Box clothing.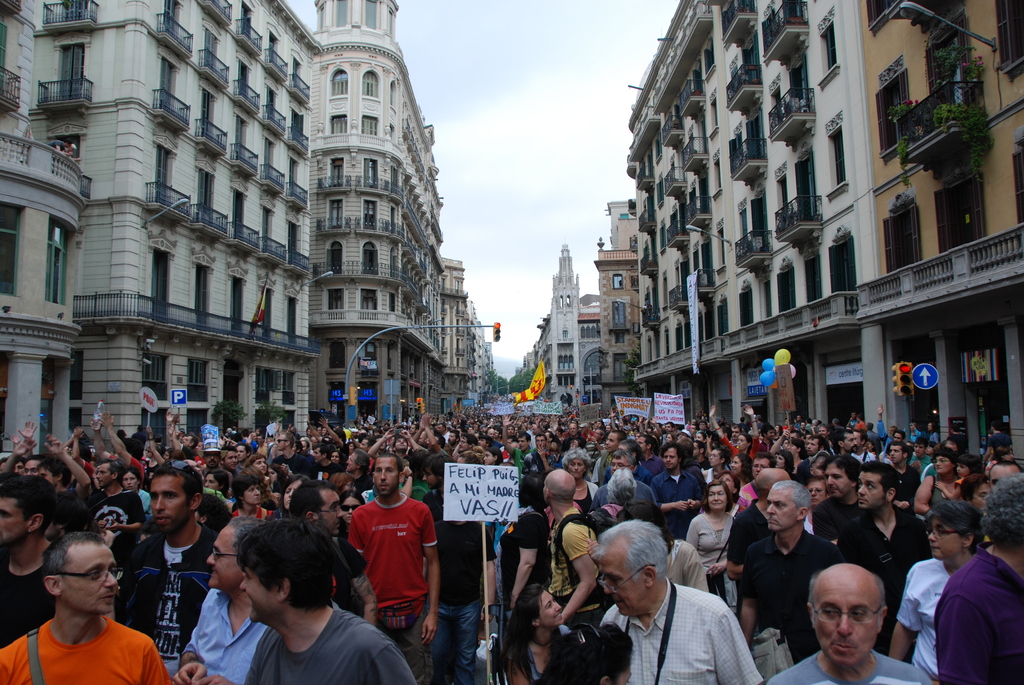
719:493:772:569.
